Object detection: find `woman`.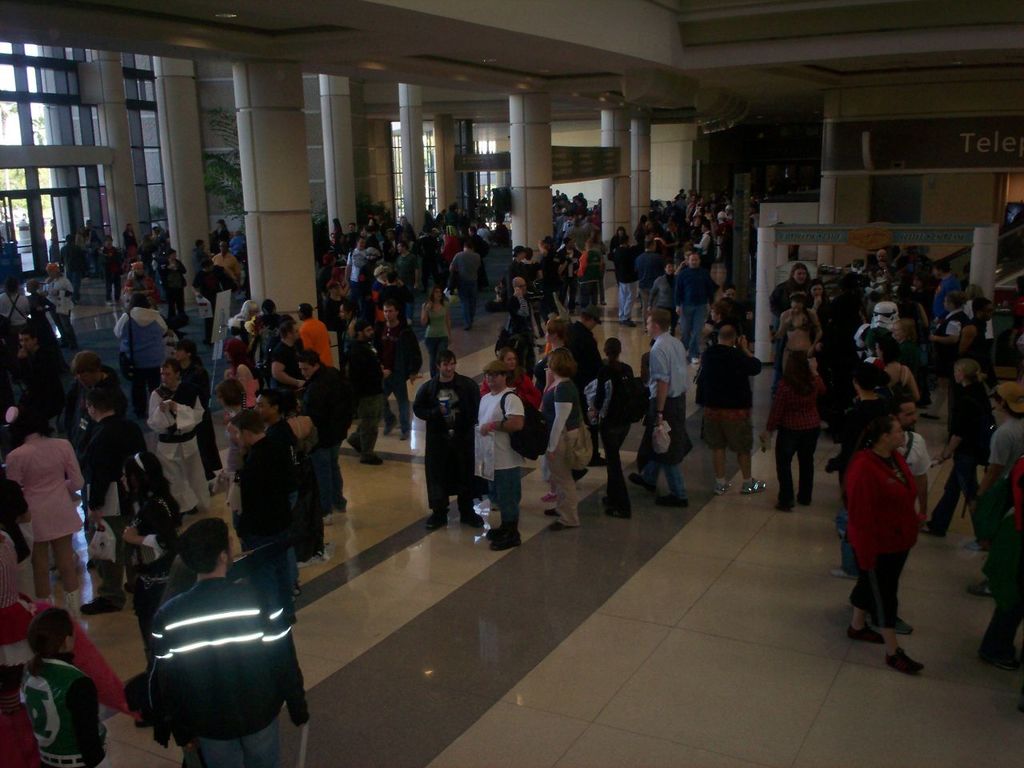
(left=25, top=279, right=62, bottom=345).
